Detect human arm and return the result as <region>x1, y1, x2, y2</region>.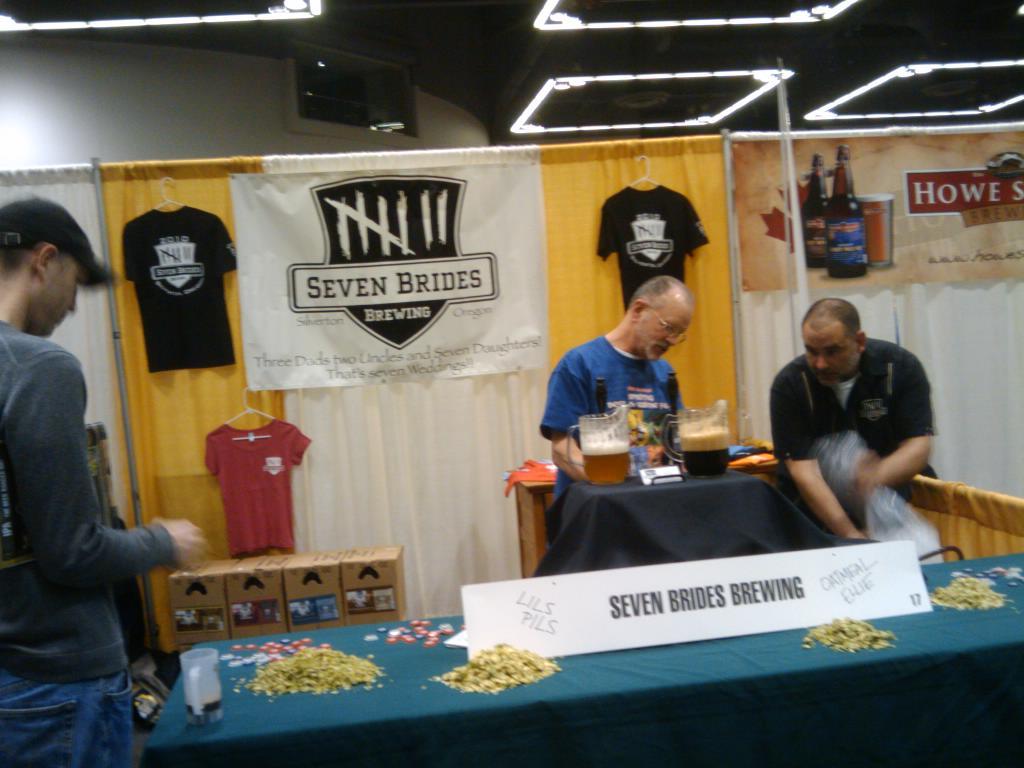
<region>866, 357, 936, 494</region>.
